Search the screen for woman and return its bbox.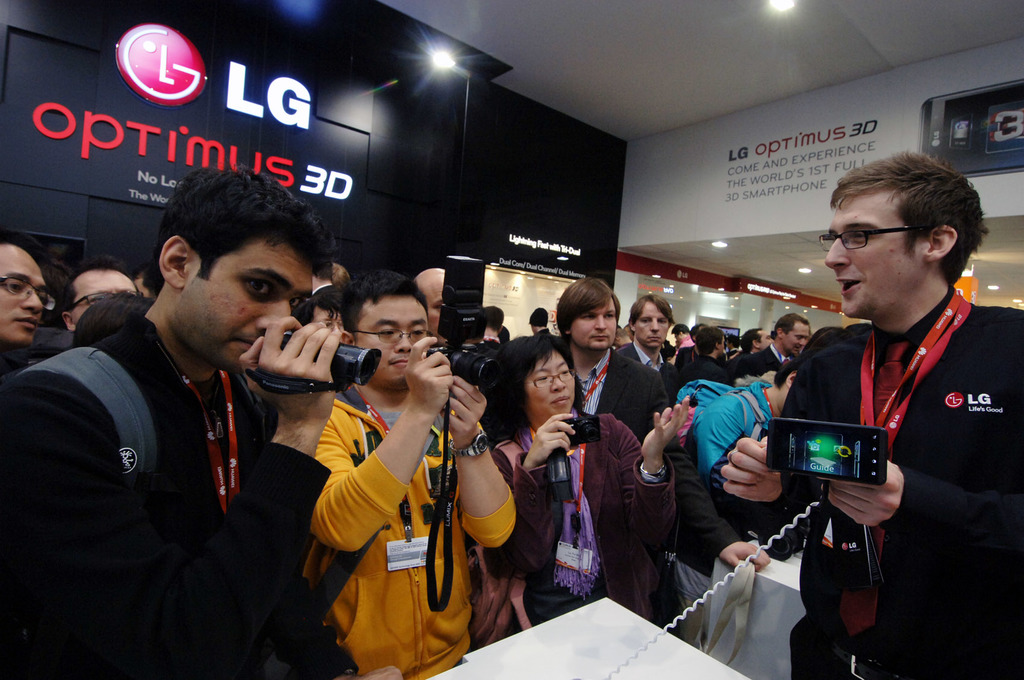
Found: locate(502, 340, 604, 612).
